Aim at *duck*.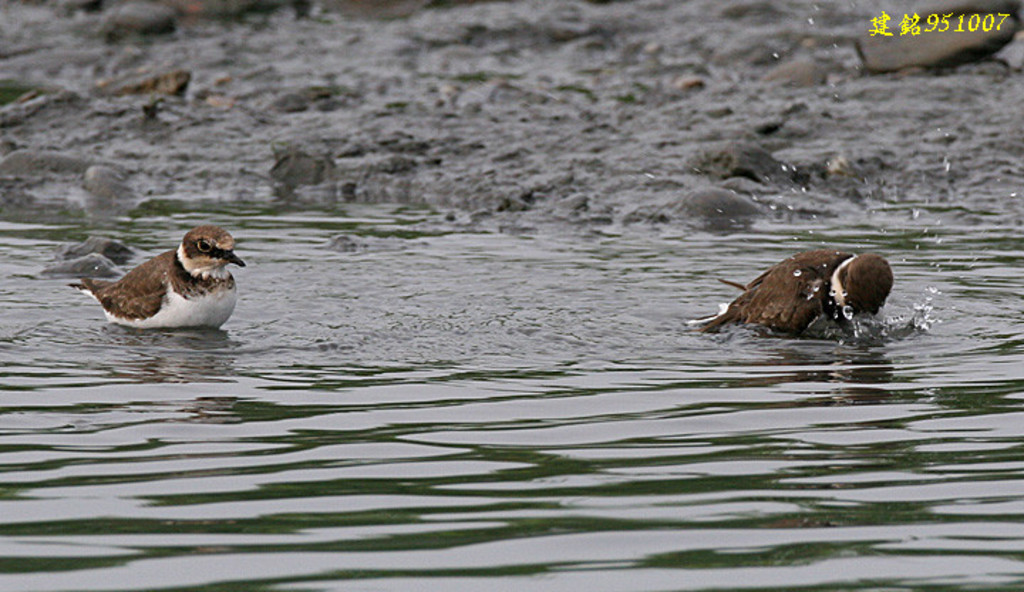
Aimed at bbox=(74, 212, 238, 344).
